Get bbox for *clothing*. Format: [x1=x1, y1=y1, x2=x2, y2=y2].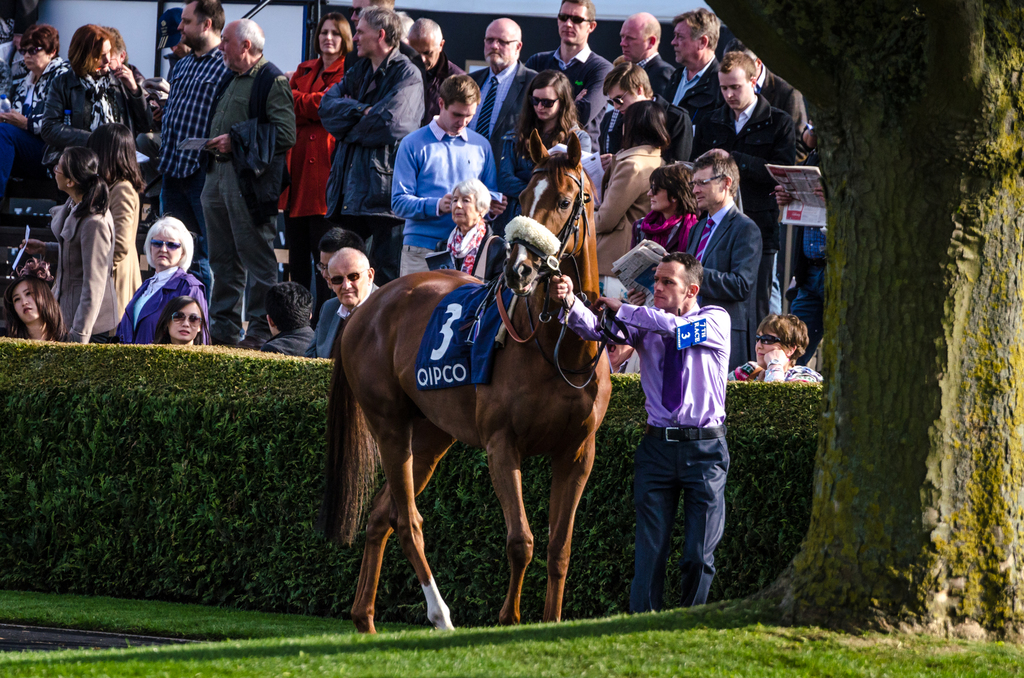
[x1=316, y1=39, x2=420, y2=235].
